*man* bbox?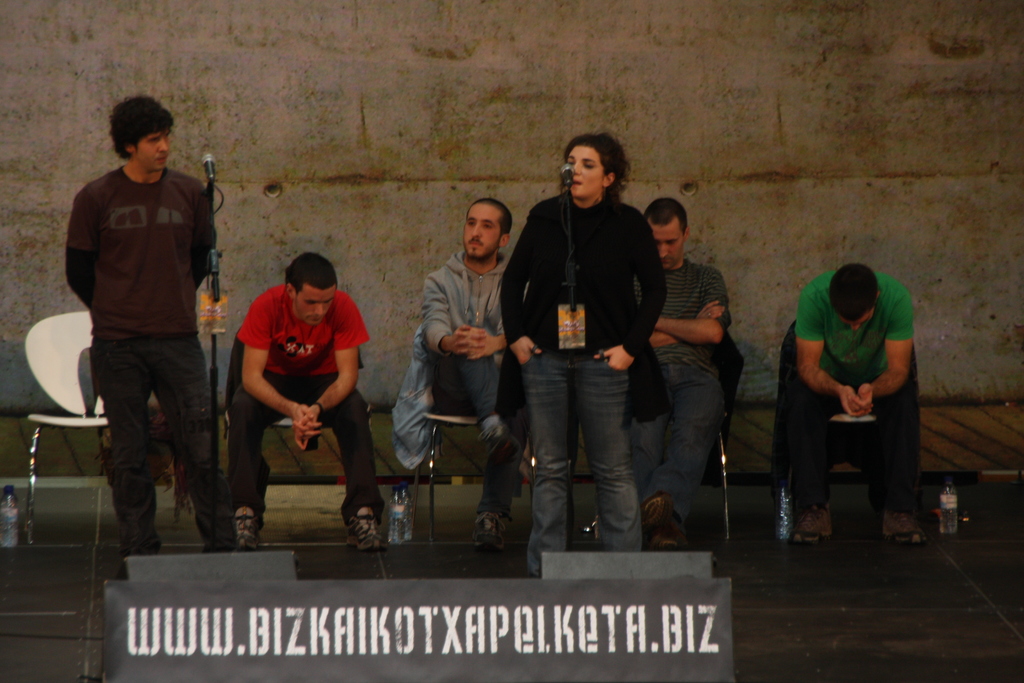
(595,199,728,553)
